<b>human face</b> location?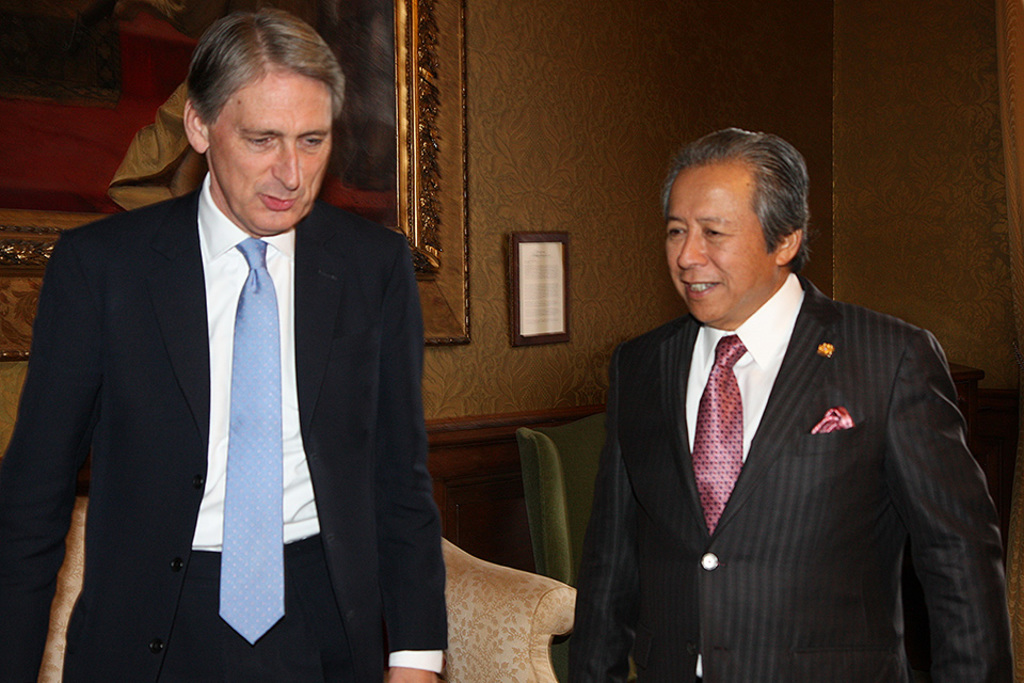
[208, 76, 334, 226]
